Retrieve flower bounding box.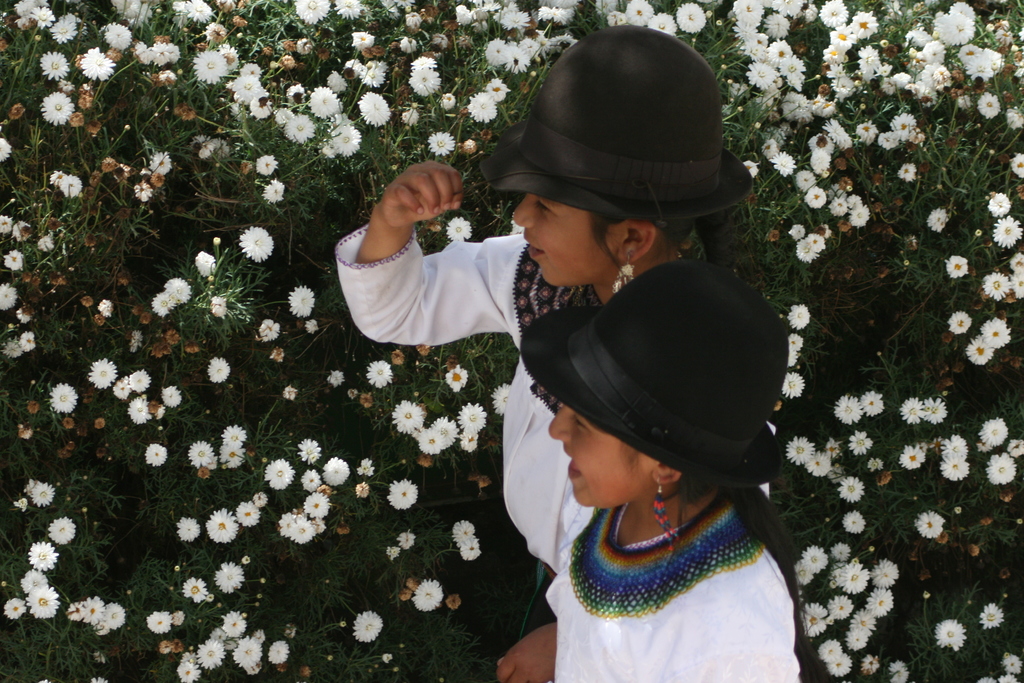
Bounding box: pyautogui.locateOnScreen(1006, 107, 1023, 128).
